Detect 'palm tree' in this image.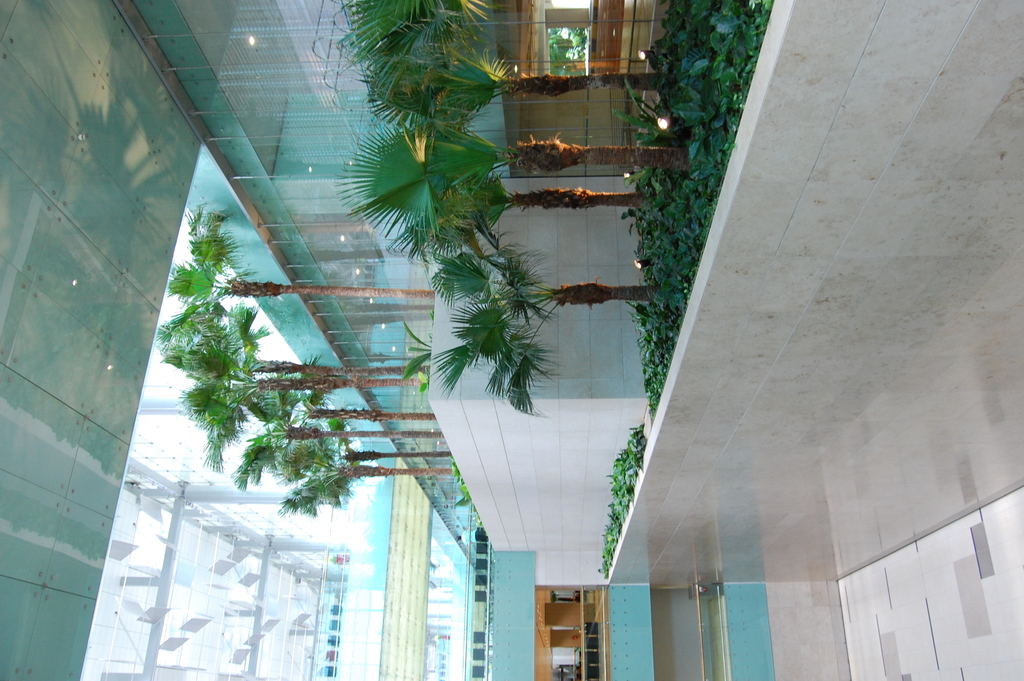
Detection: bbox(335, 117, 574, 212).
